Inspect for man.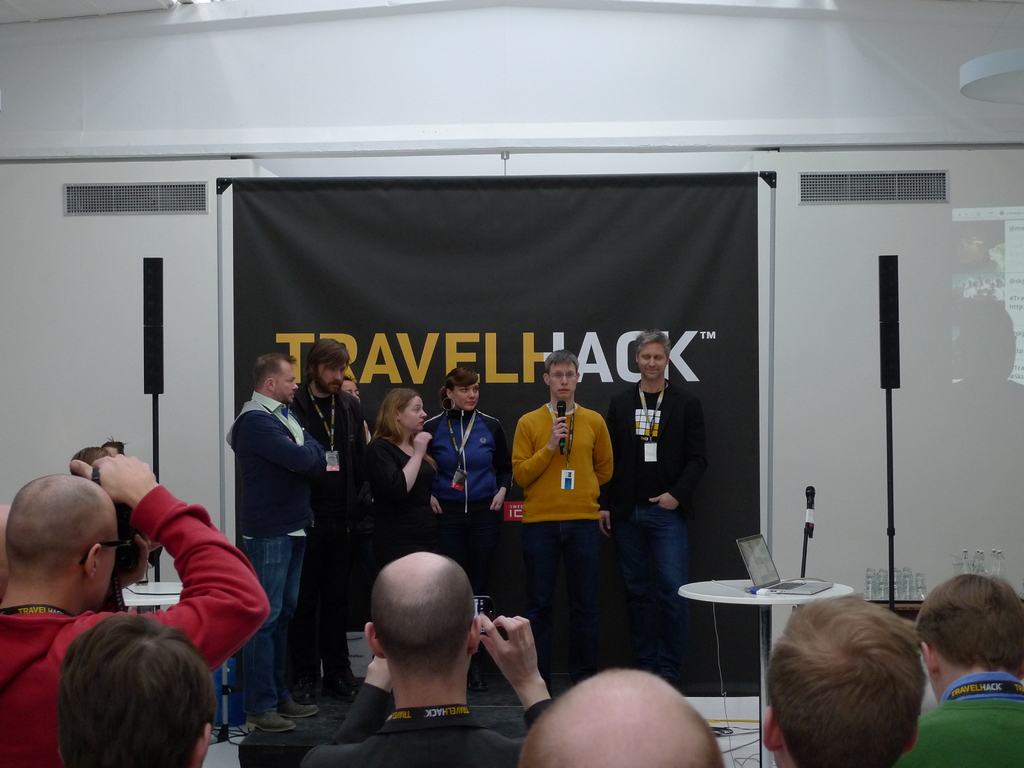
Inspection: l=288, t=336, r=355, b=712.
